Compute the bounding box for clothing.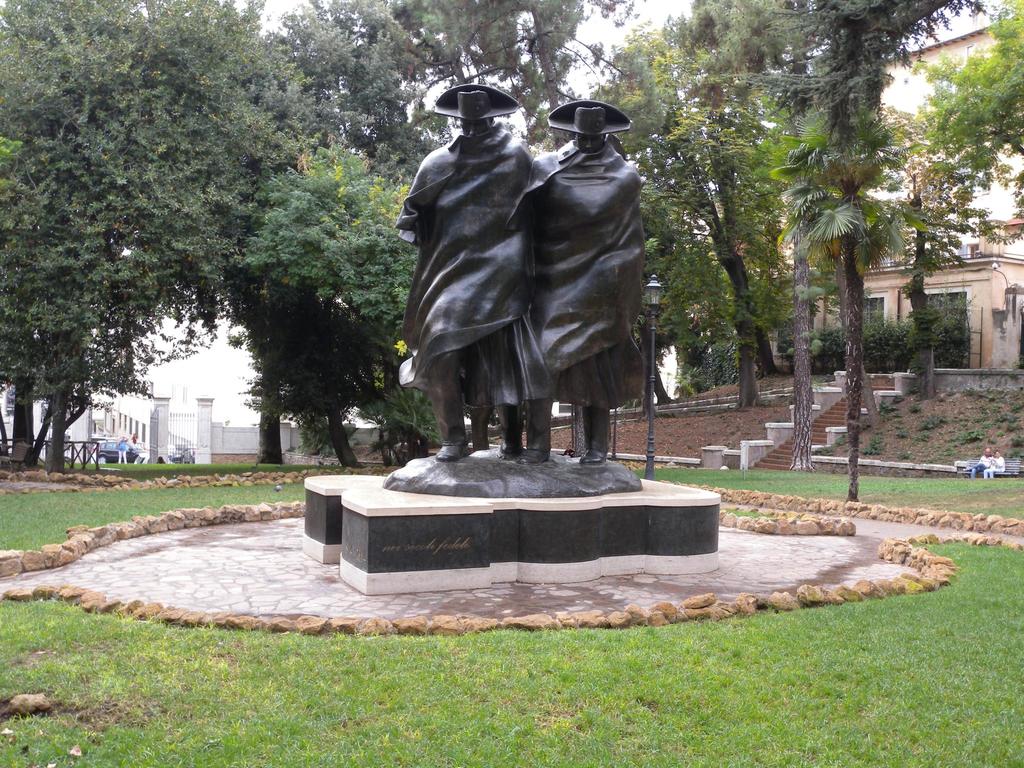
131 440 142 463.
